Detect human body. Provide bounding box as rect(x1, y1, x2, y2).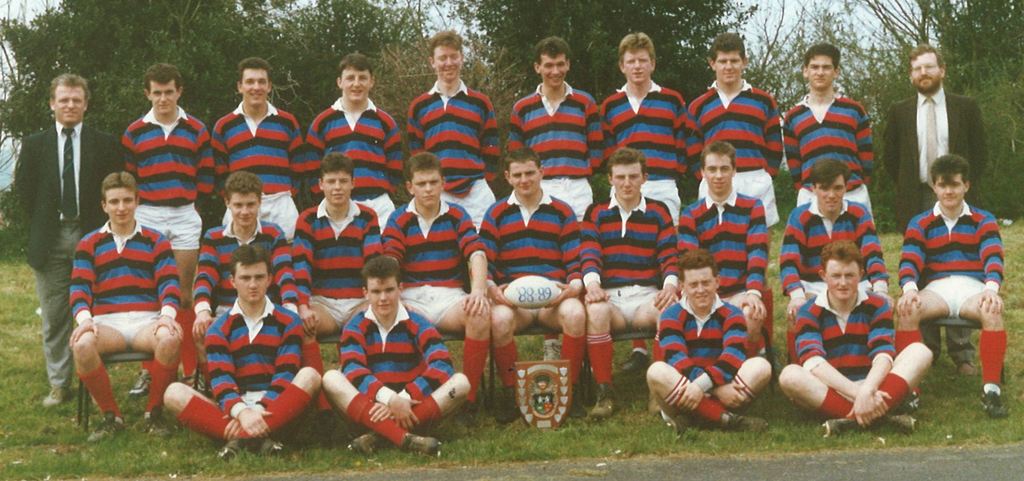
rect(408, 28, 511, 235).
